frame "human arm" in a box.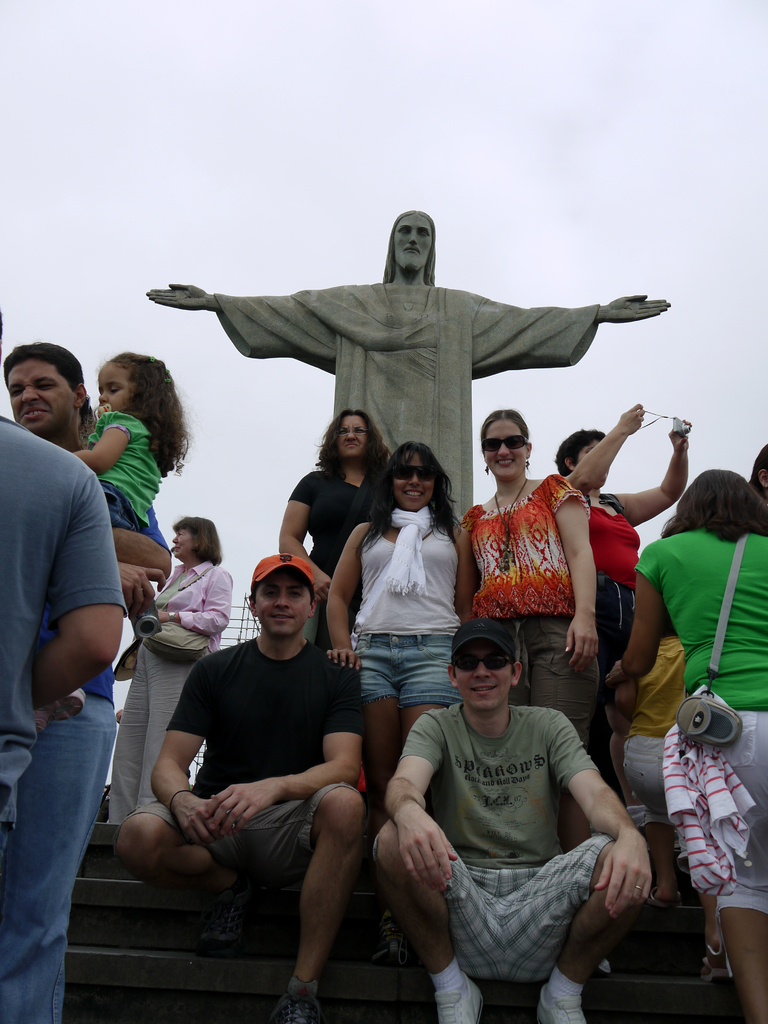
(x1=377, y1=742, x2=466, y2=895).
